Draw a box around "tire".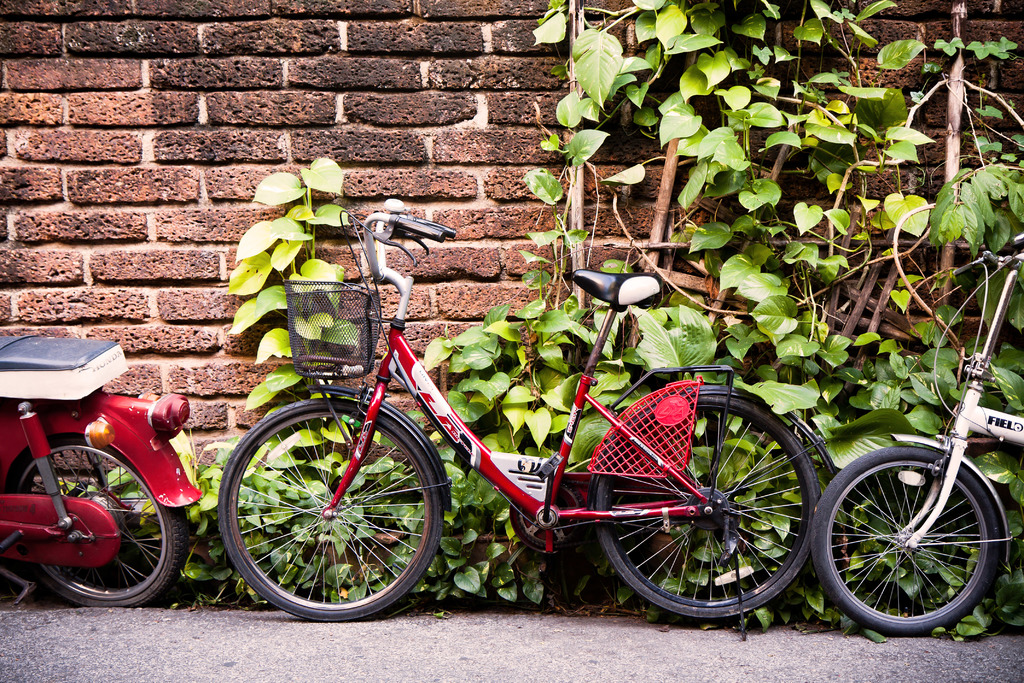
[left=833, top=439, right=1007, bottom=638].
